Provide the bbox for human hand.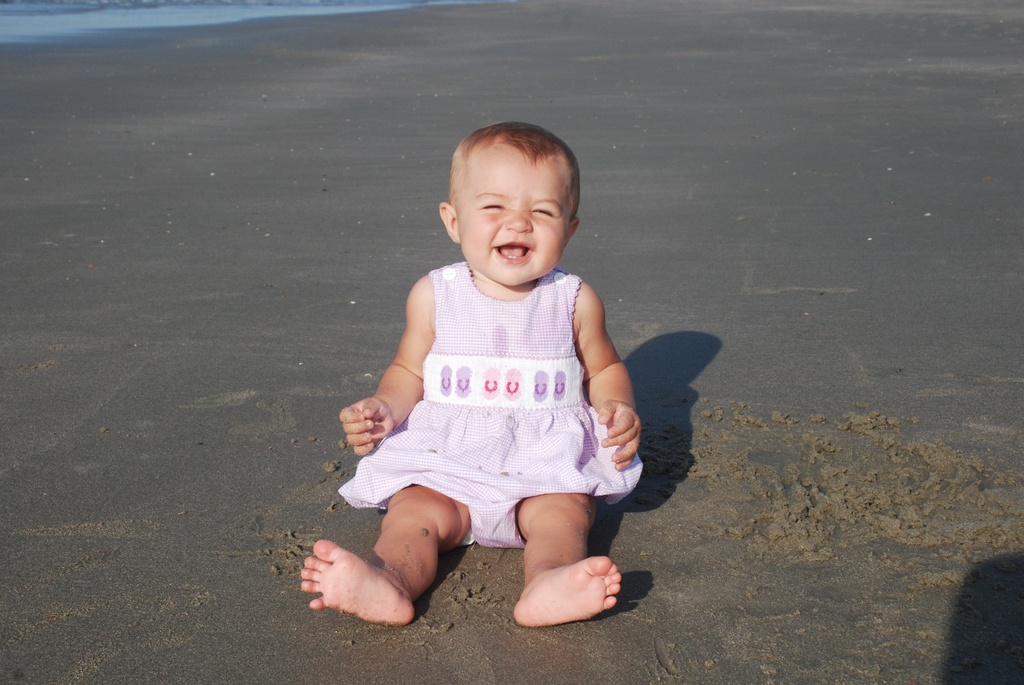
[596, 397, 644, 472].
